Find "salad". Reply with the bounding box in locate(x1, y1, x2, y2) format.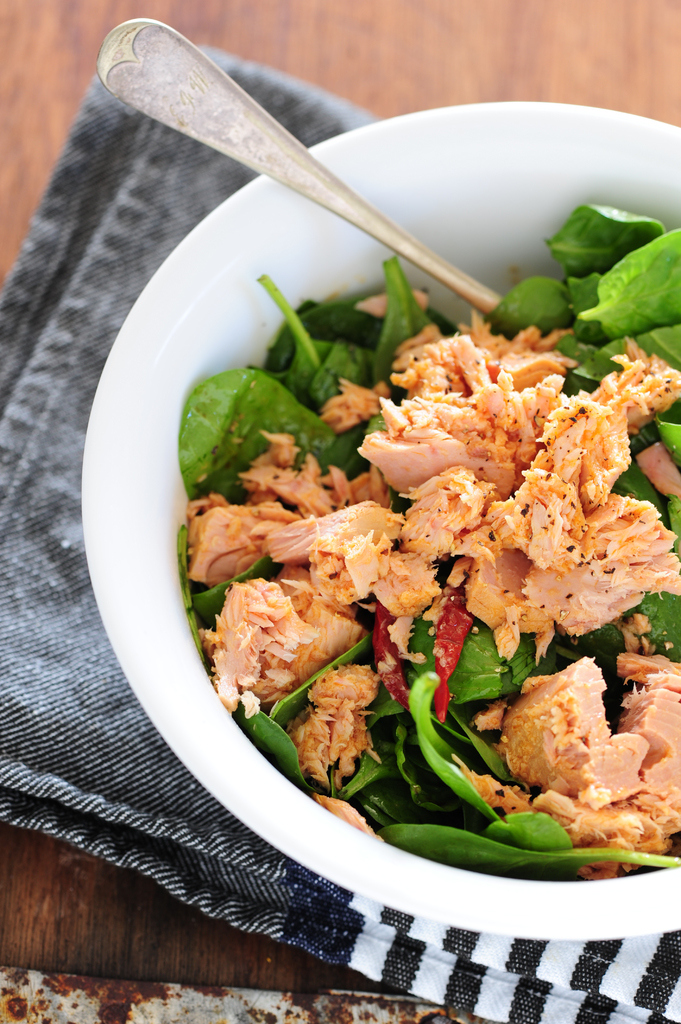
locate(128, 200, 675, 926).
